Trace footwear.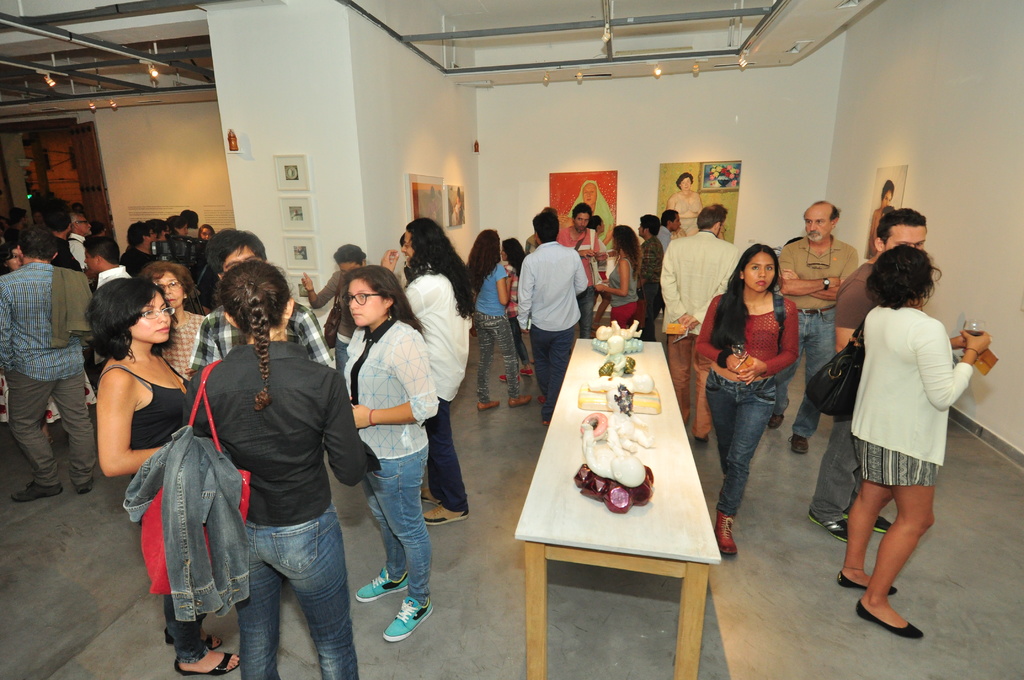
Traced to 478,400,502,412.
